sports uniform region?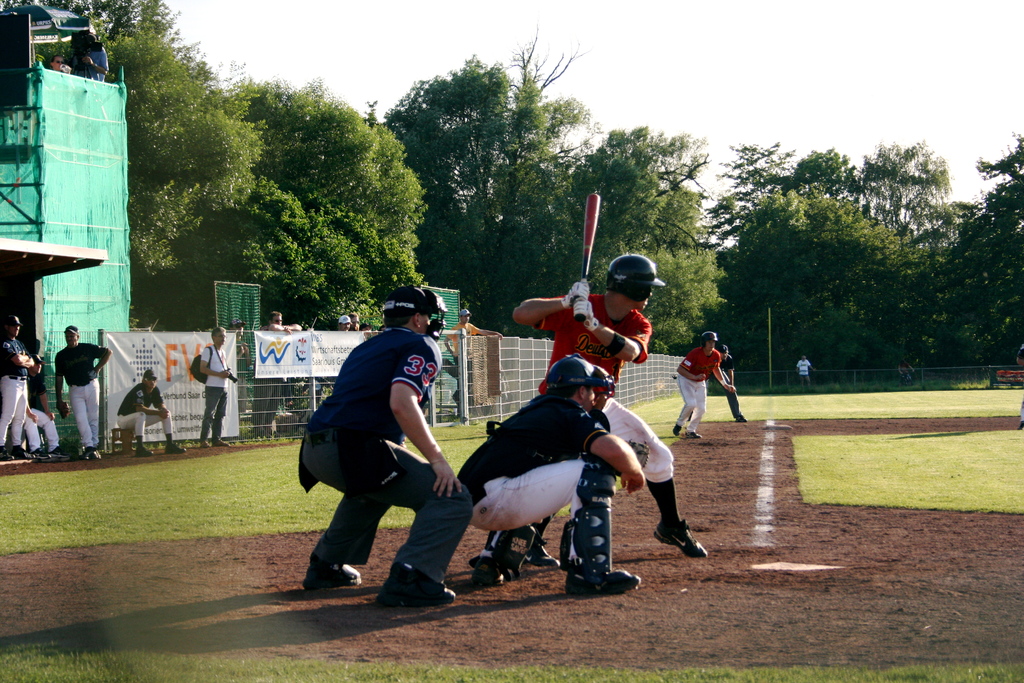
<box>56,340,119,458</box>
